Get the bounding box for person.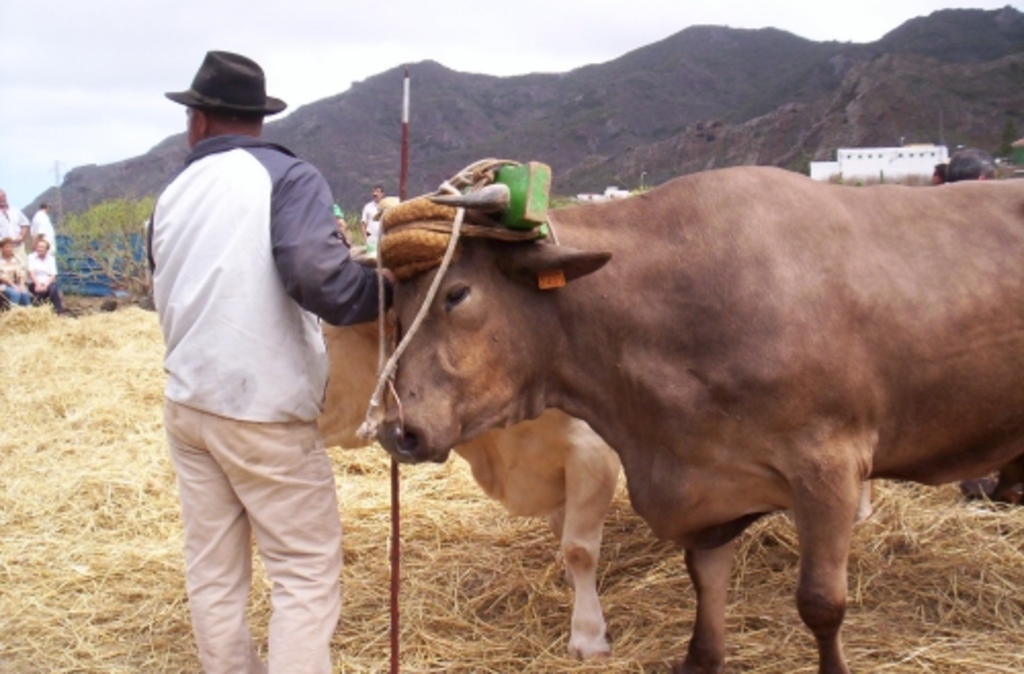
Rect(29, 201, 55, 254).
